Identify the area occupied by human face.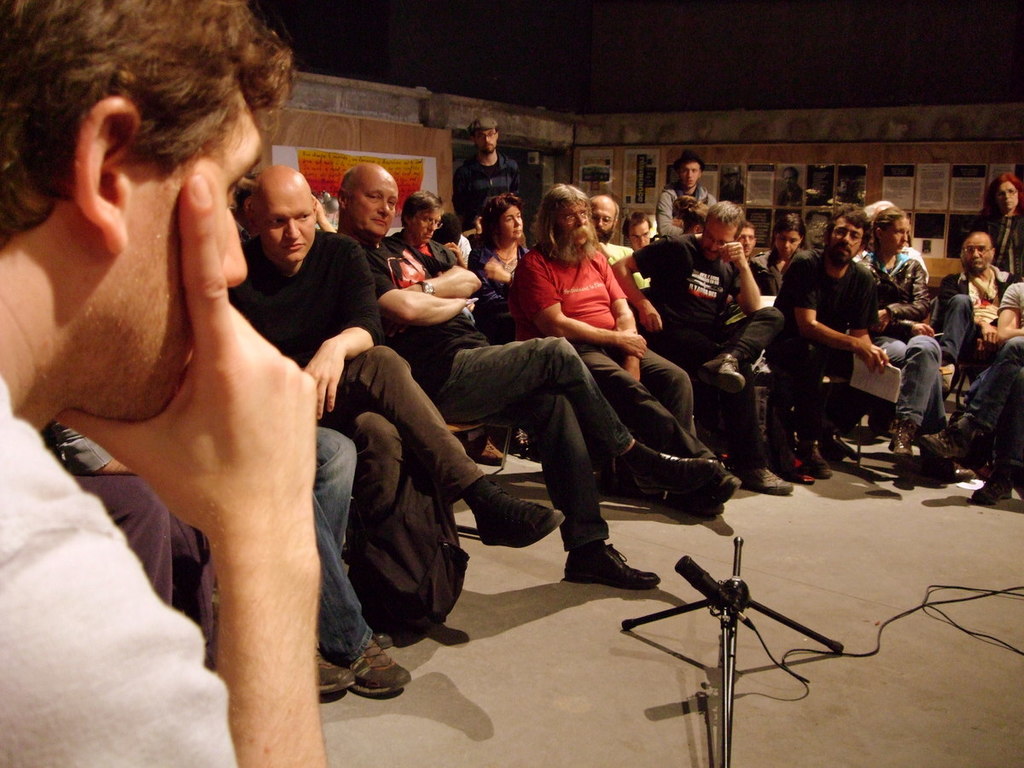
Area: Rect(96, 97, 273, 421).
